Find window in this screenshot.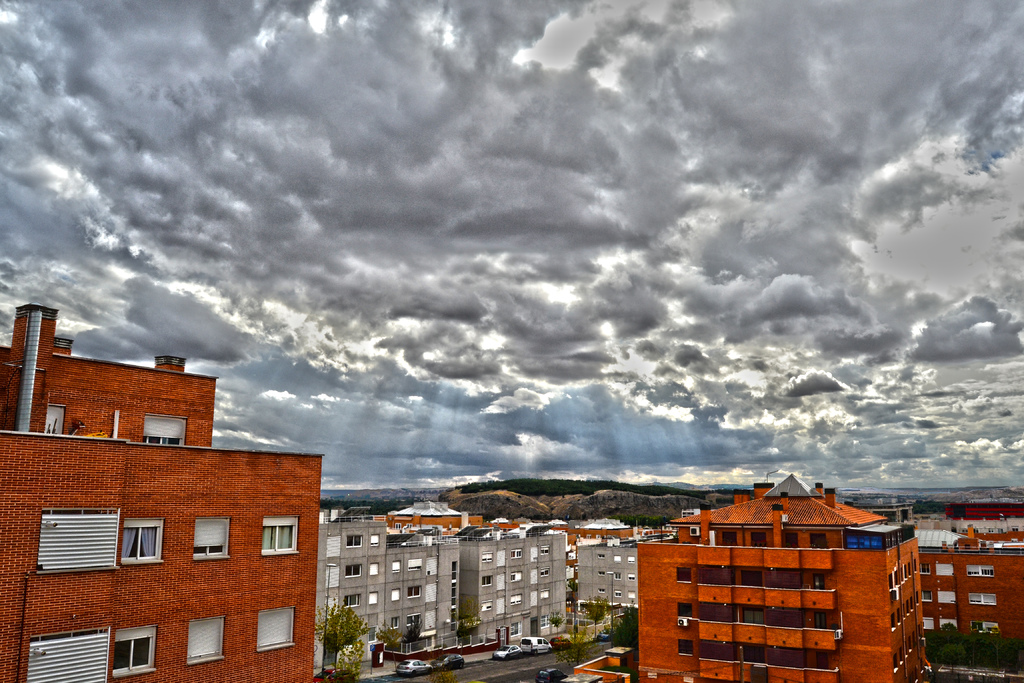
The bounding box for window is bbox=(391, 588, 401, 604).
